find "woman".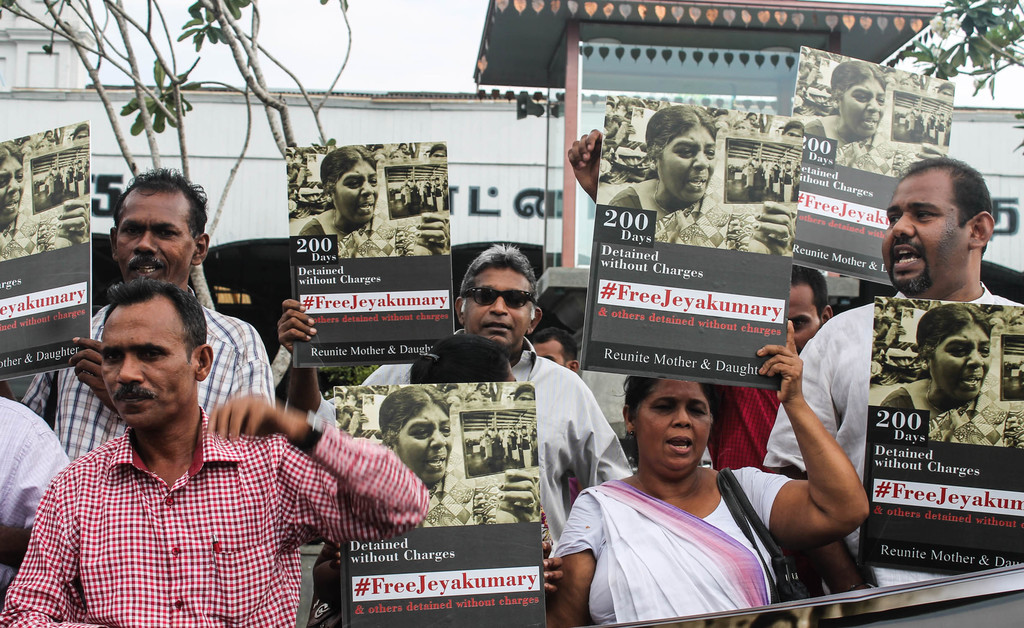
(x1=72, y1=125, x2=88, y2=150).
